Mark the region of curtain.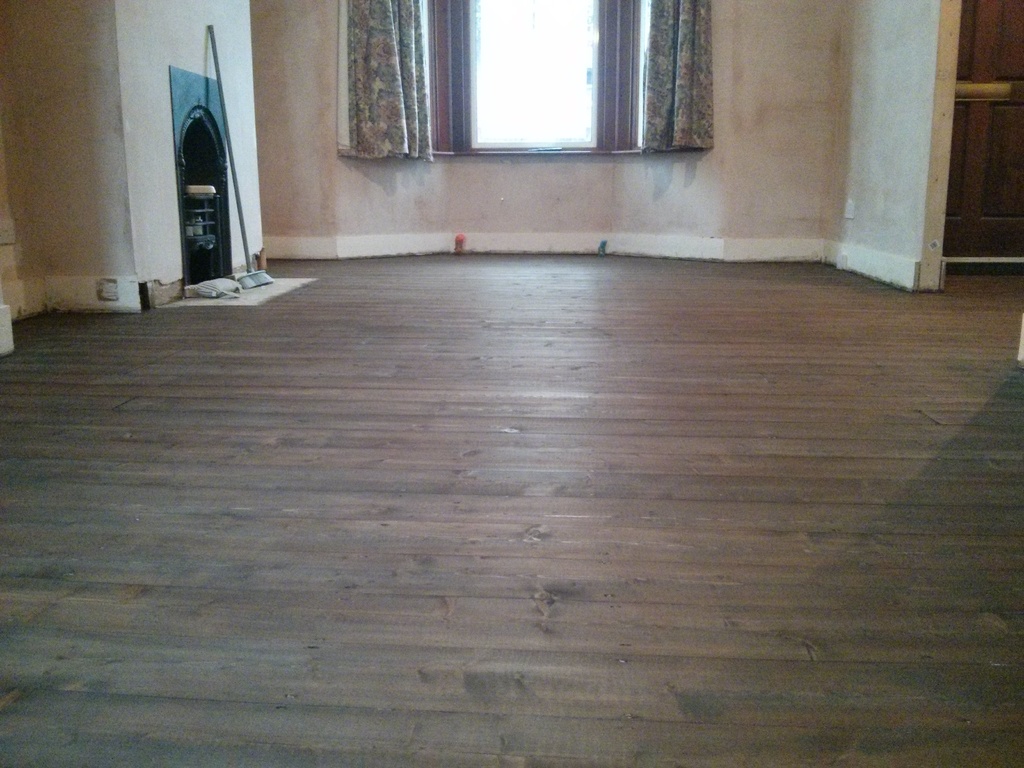
Region: box(332, 0, 432, 161).
